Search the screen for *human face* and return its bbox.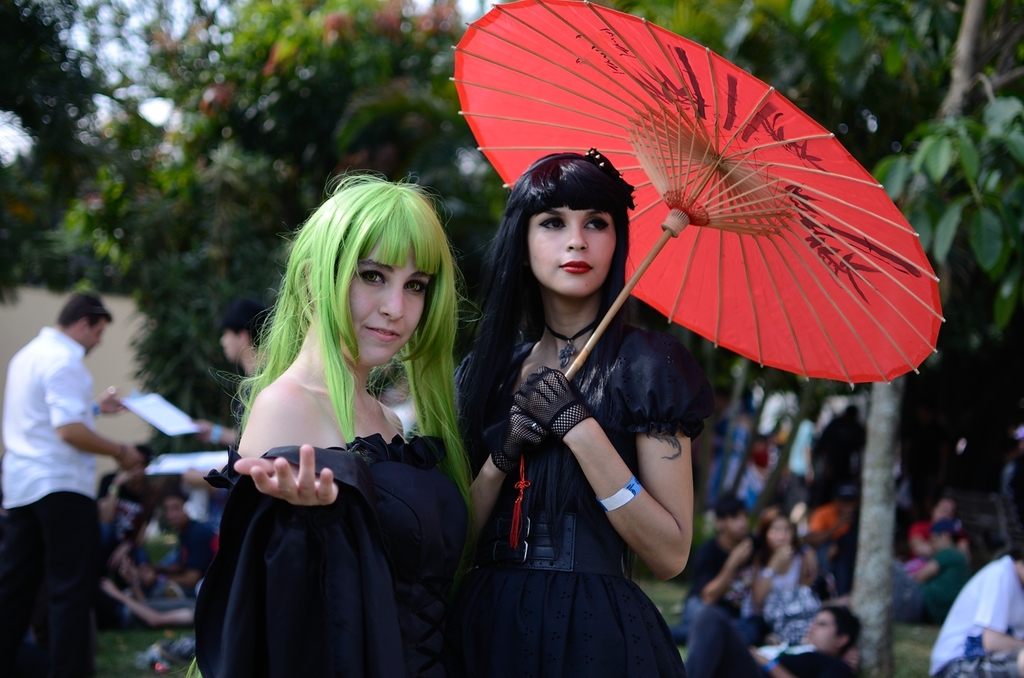
Found: 524, 197, 620, 299.
